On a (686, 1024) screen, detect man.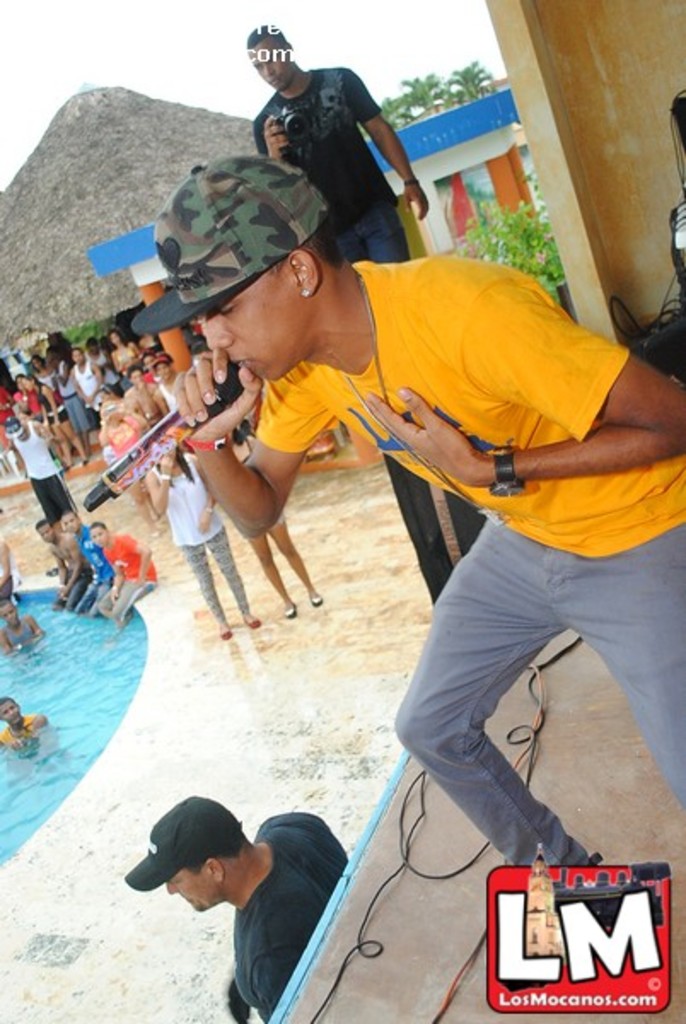
[5, 406, 78, 517].
